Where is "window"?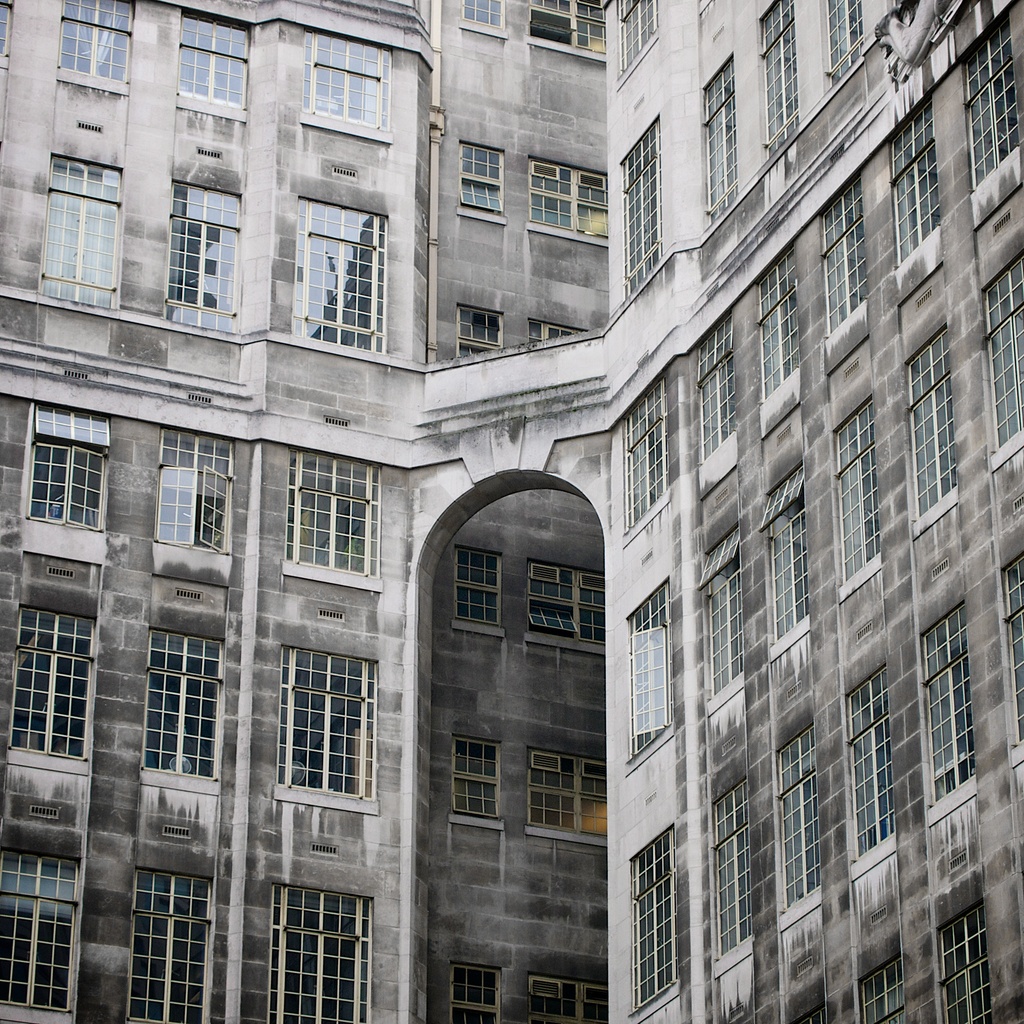
797 1006 827 1023.
